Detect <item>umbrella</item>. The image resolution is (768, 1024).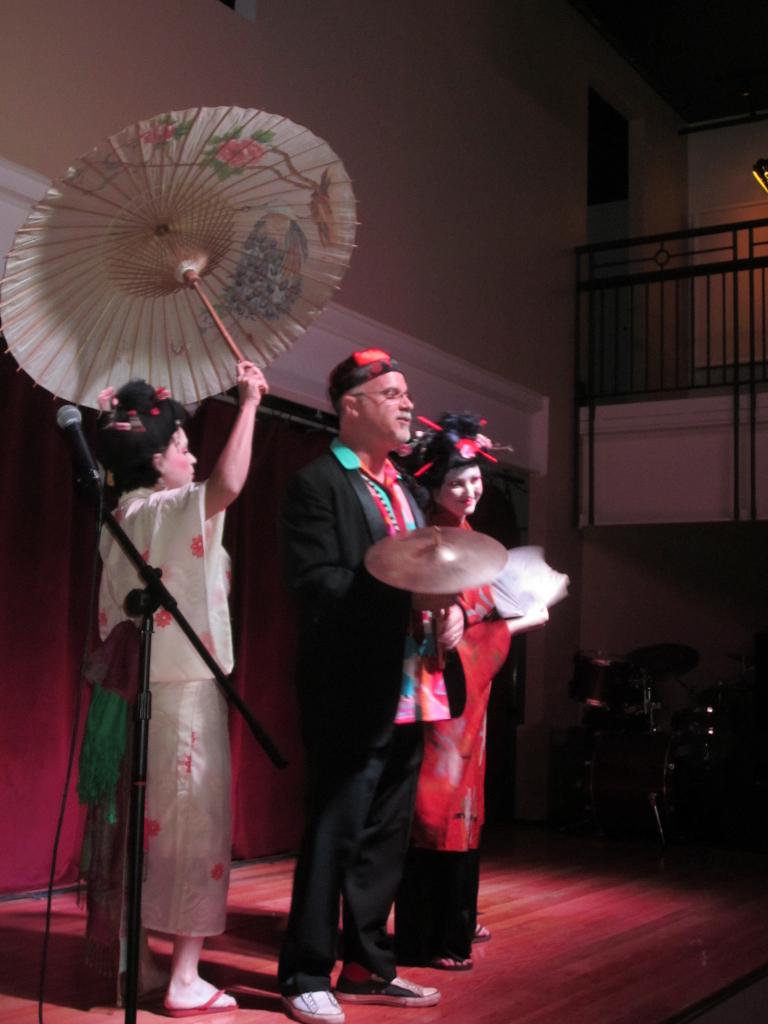
{"left": 0, "top": 70, "right": 408, "bottom": 417}.
